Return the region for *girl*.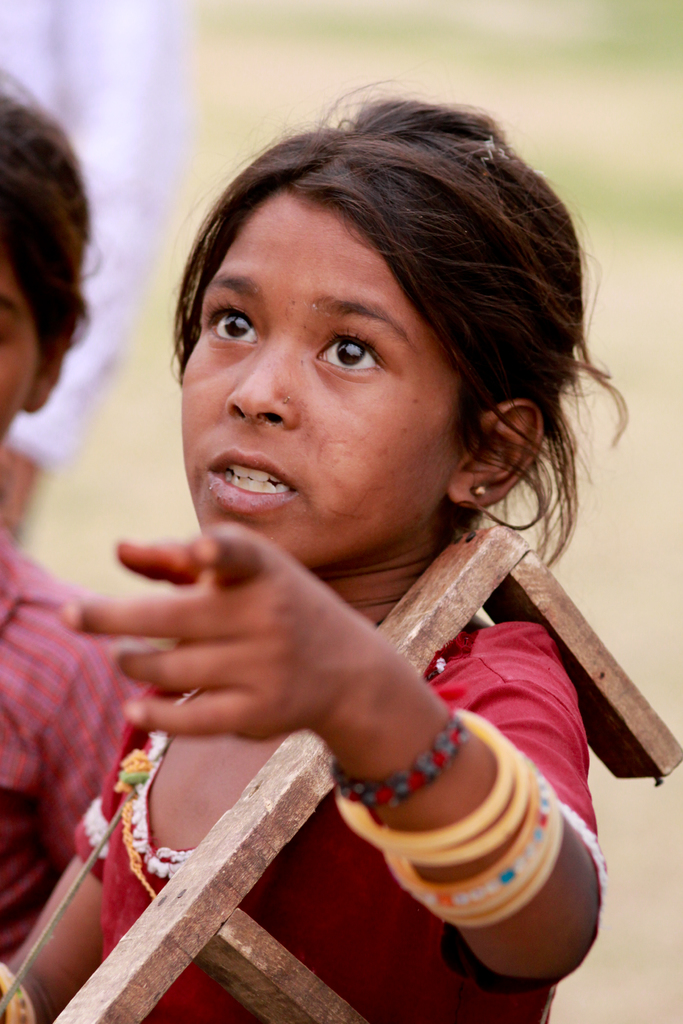
0, 70, 625, 1023.
